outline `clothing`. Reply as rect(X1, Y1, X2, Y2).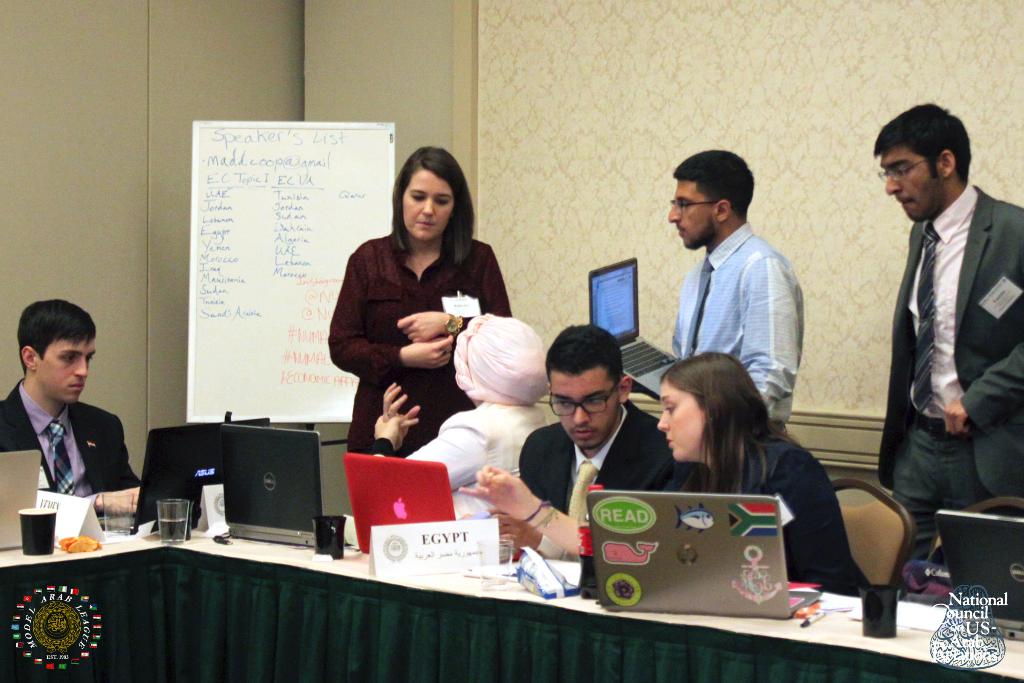
rect(401, 402, 543, 558).
